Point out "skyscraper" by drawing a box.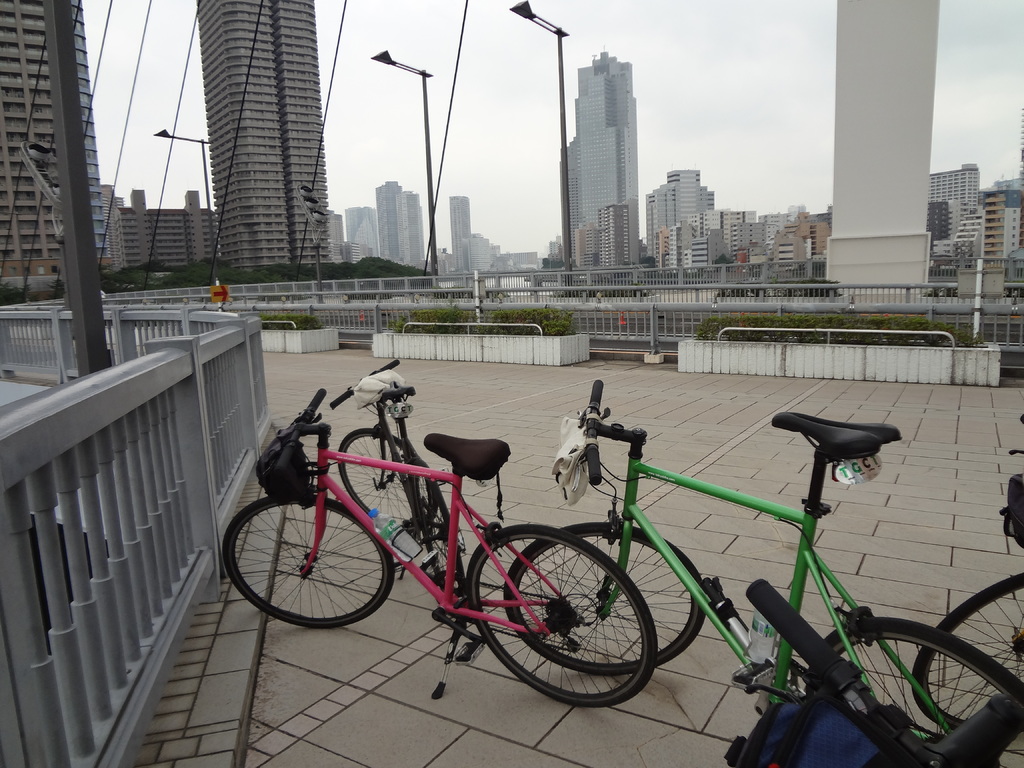
x1=834, y1=0, x2=933, y2=300.
